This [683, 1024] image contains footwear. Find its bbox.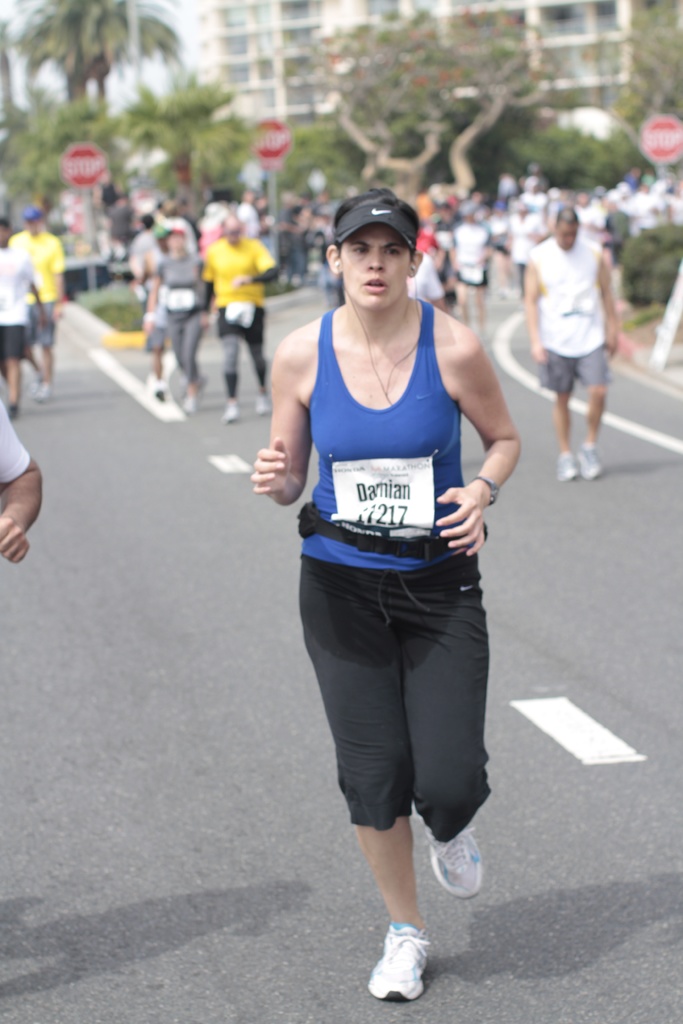
box=[575, 440, 602, 479].
